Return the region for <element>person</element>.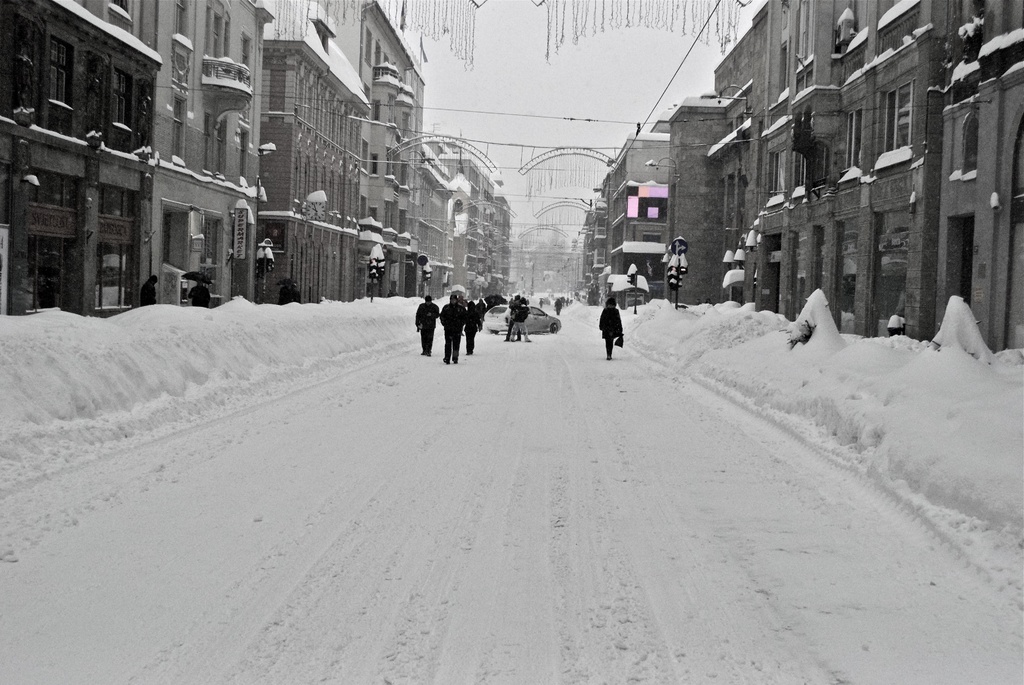
<region>539, 296, 545, 308</region>.
